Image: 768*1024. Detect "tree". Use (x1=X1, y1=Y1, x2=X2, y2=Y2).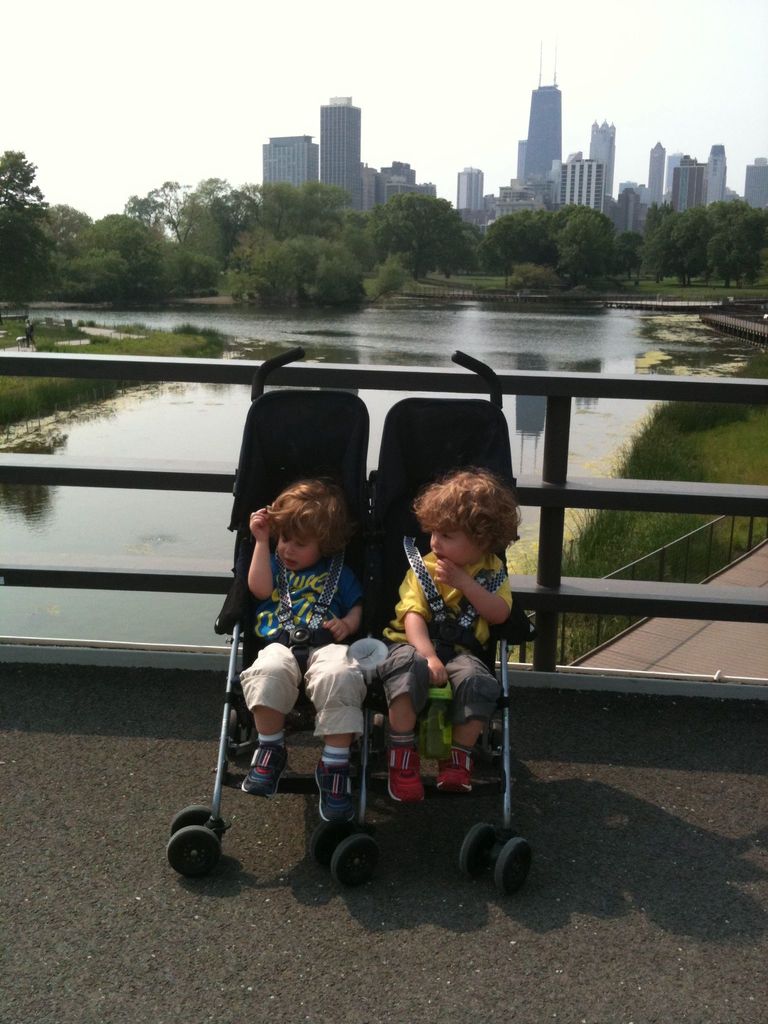
(x1=641, y1=194, x2=684, y2=292).
